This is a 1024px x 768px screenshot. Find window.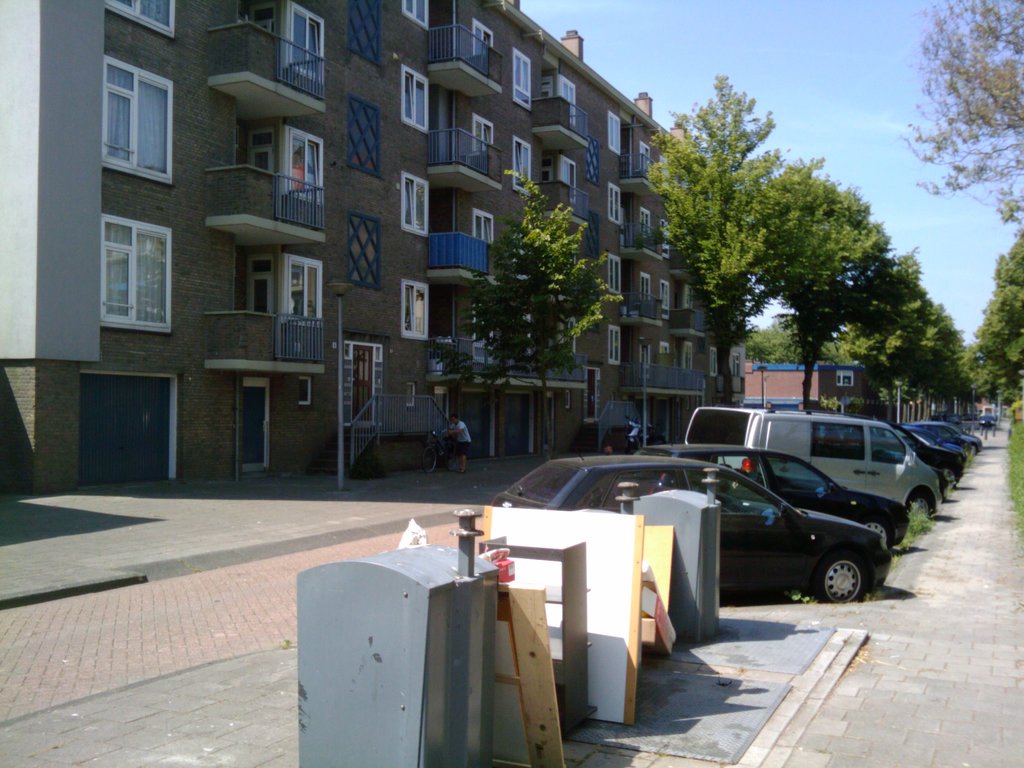
Bounding box: pyautogui.locateOnScreen(604, 187, 620, 224).
